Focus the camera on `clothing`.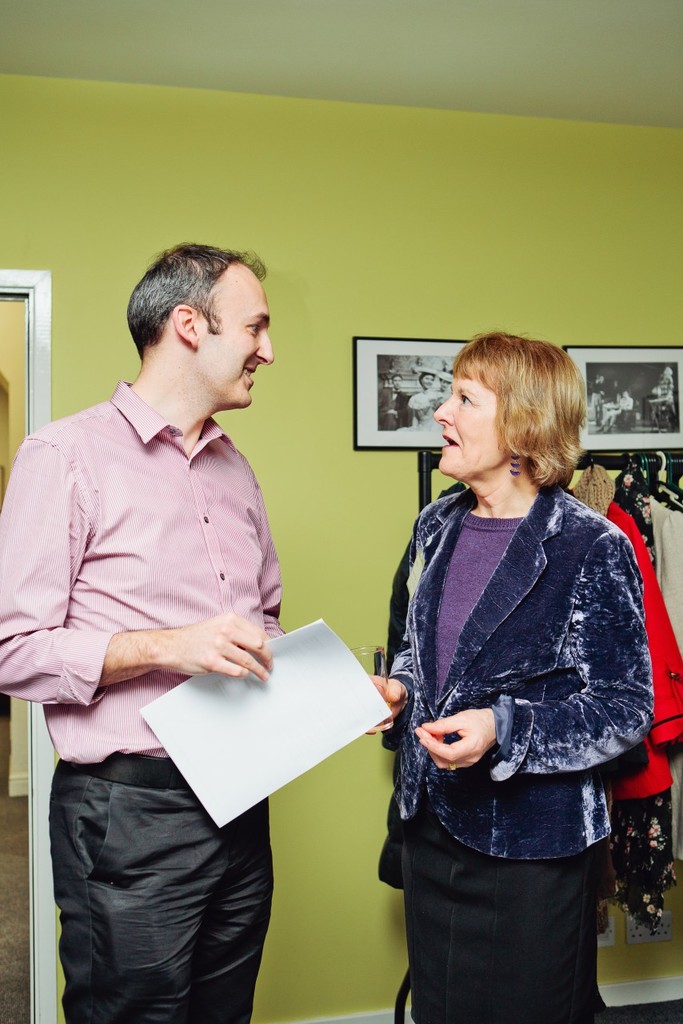
Focus region: (589,494,682,933).
